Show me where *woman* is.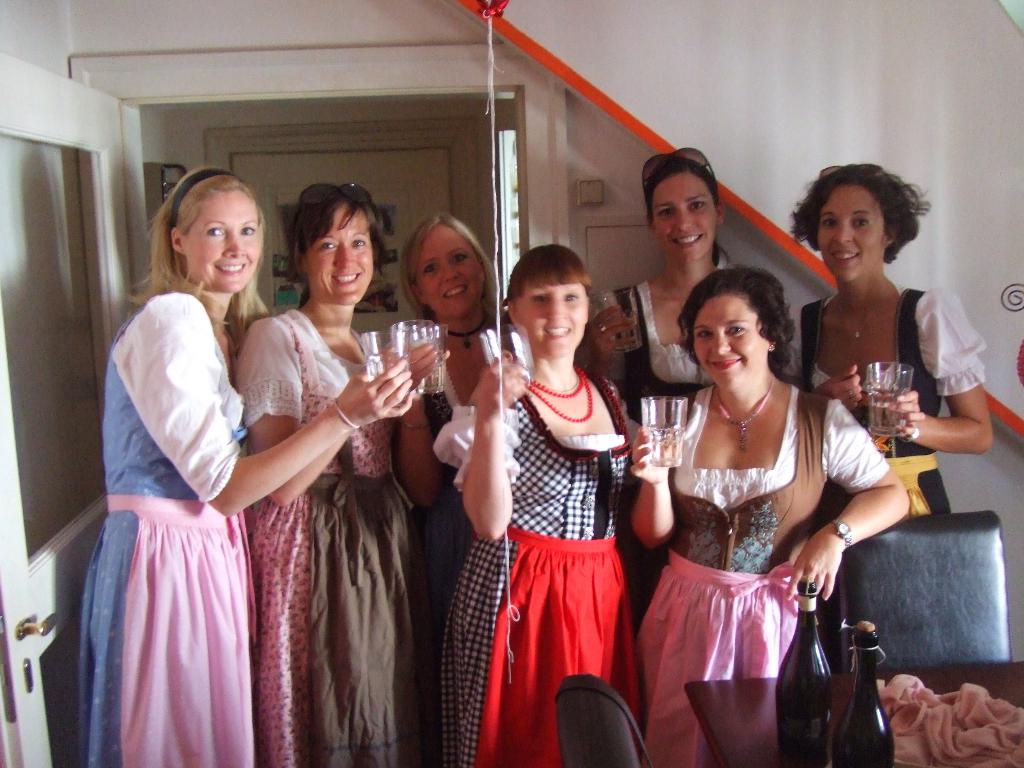
*woman* is at (387, 205, 509, 764).
